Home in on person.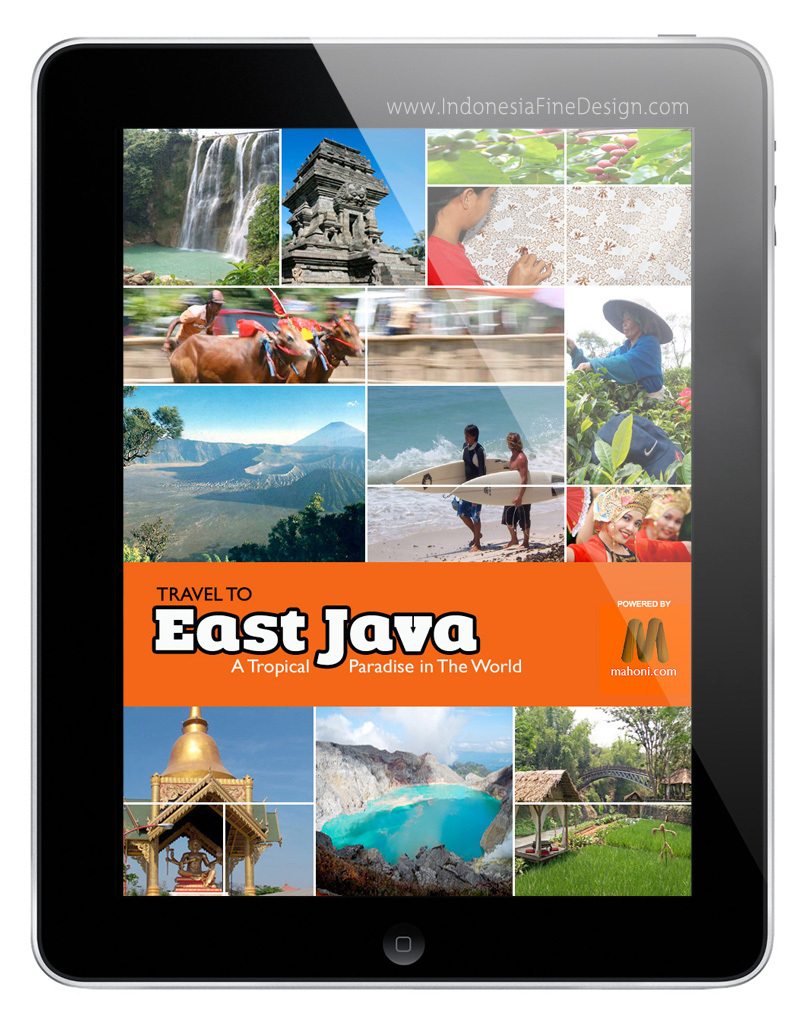
Homed in at locate(502, 434, 533, 549).
